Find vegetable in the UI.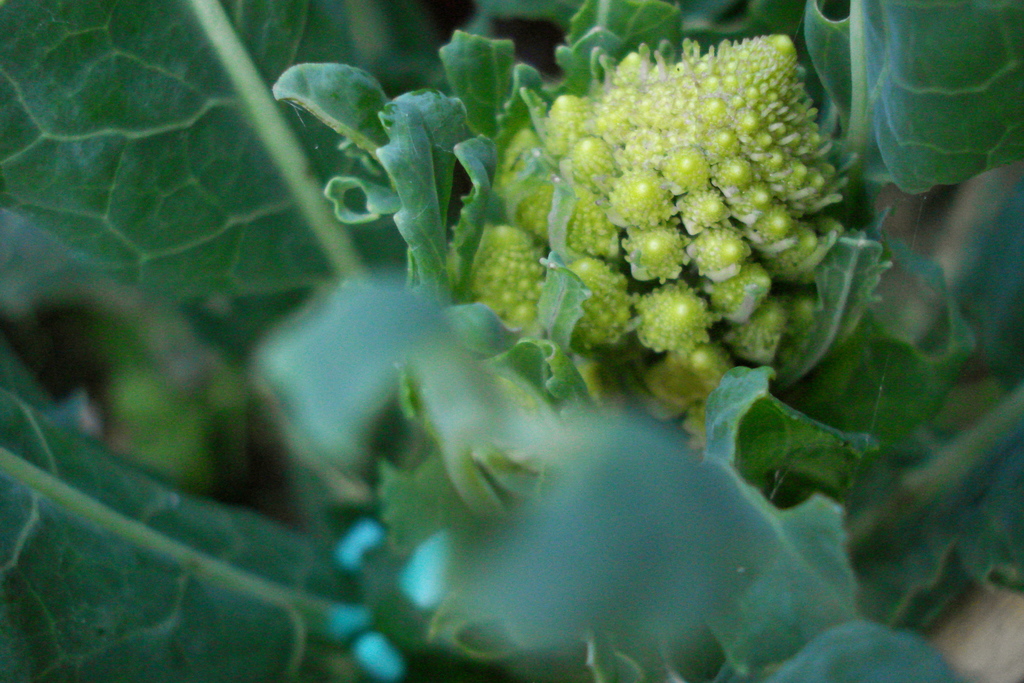
UI element at BBox(180, 27, 966, 619).
